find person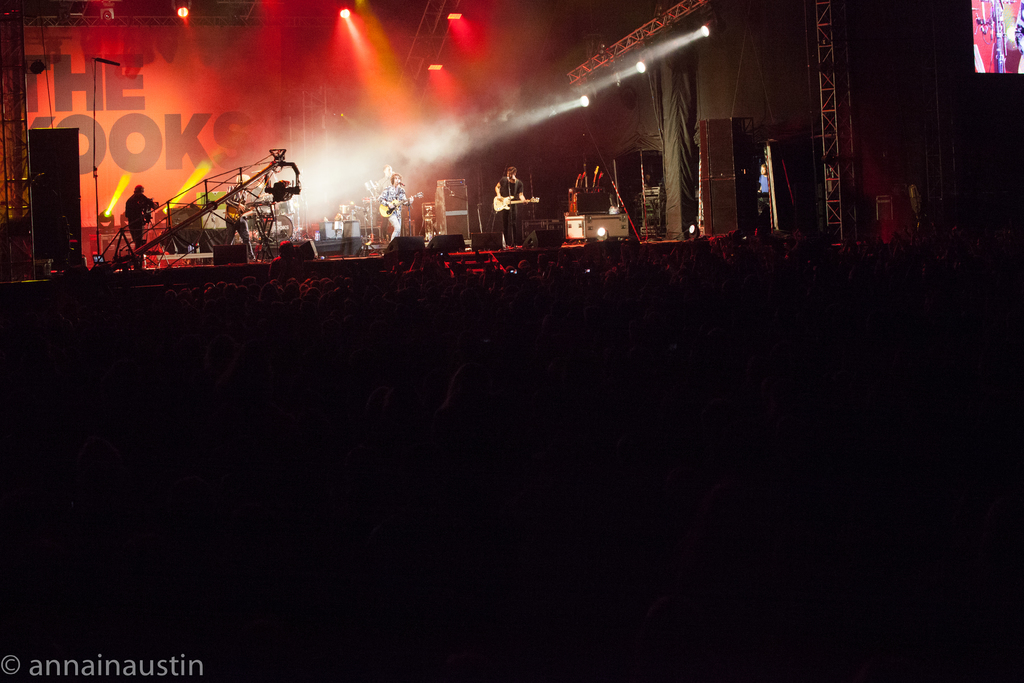
bbox=[224, 174, 260, 263]
